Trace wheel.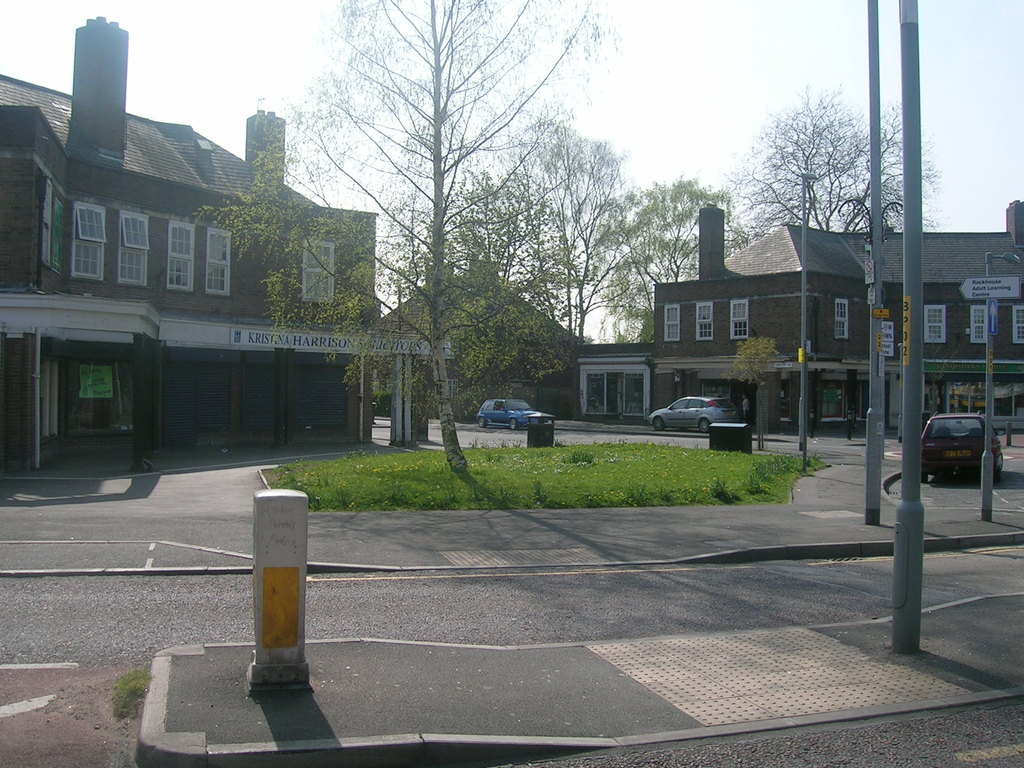
Traced to (476,416,484,429).
